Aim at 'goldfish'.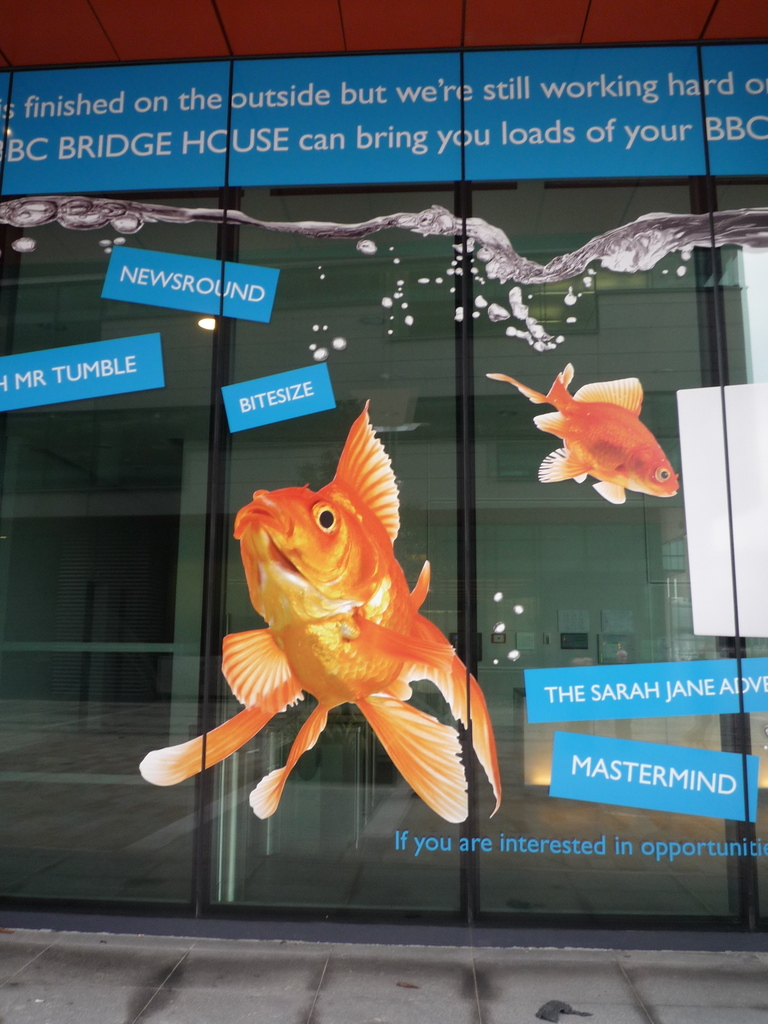
Aimed at x1=133, y1=397, x2=500, y2=820.
